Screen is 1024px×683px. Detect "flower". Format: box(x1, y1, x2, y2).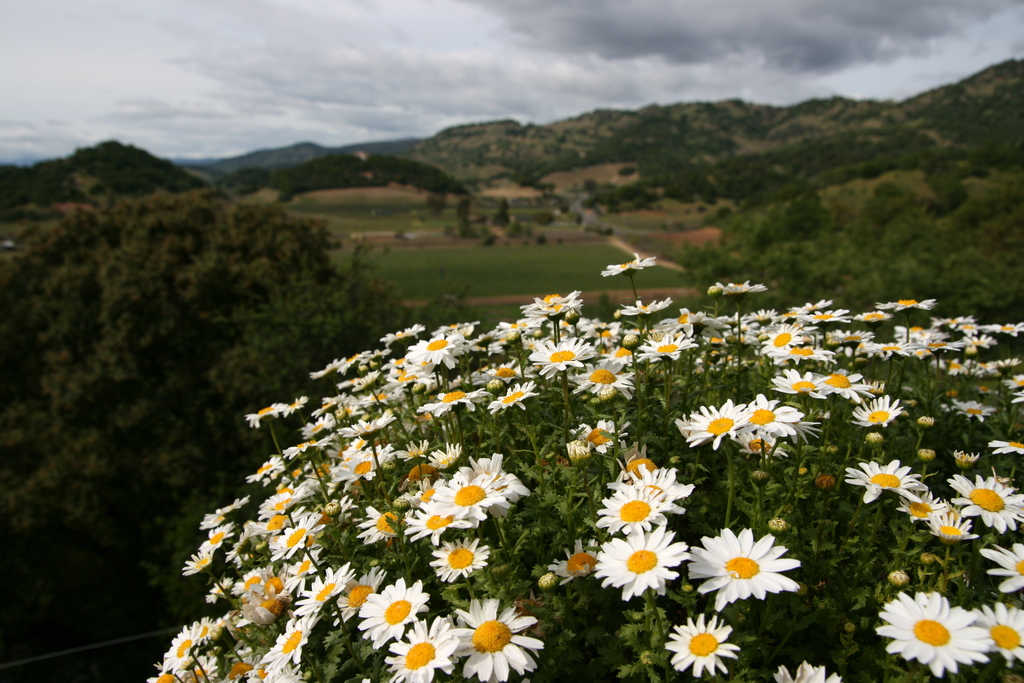
box(548, 539, 610, 588).
